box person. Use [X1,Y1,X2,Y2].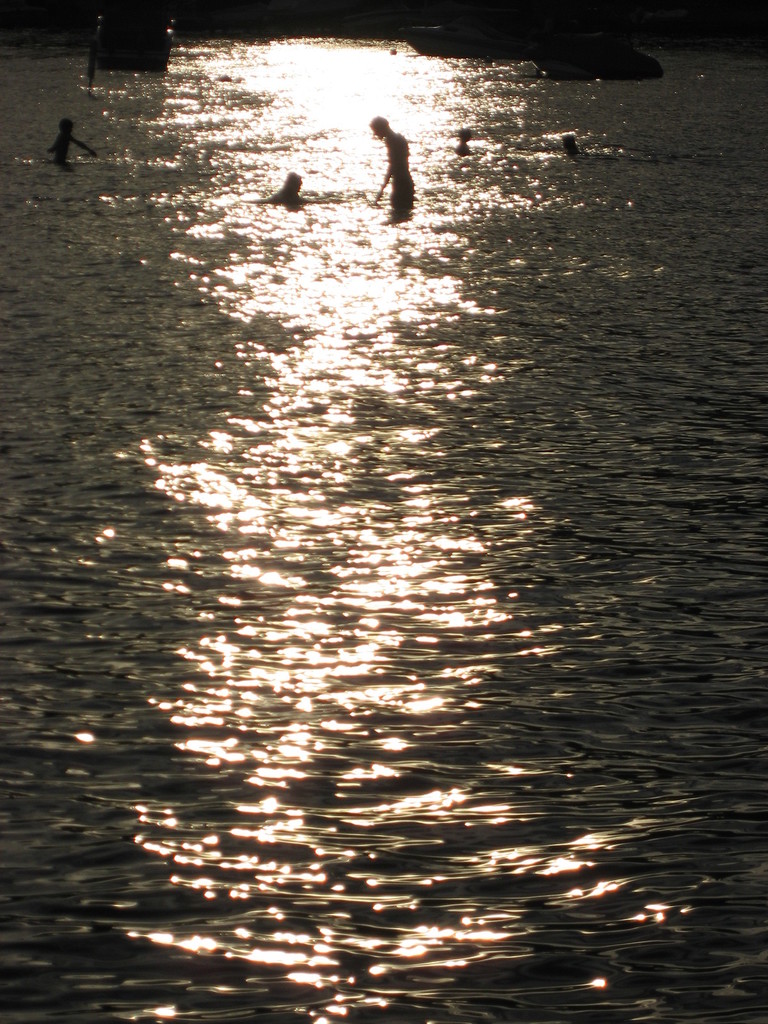
[374,113,419,210].
